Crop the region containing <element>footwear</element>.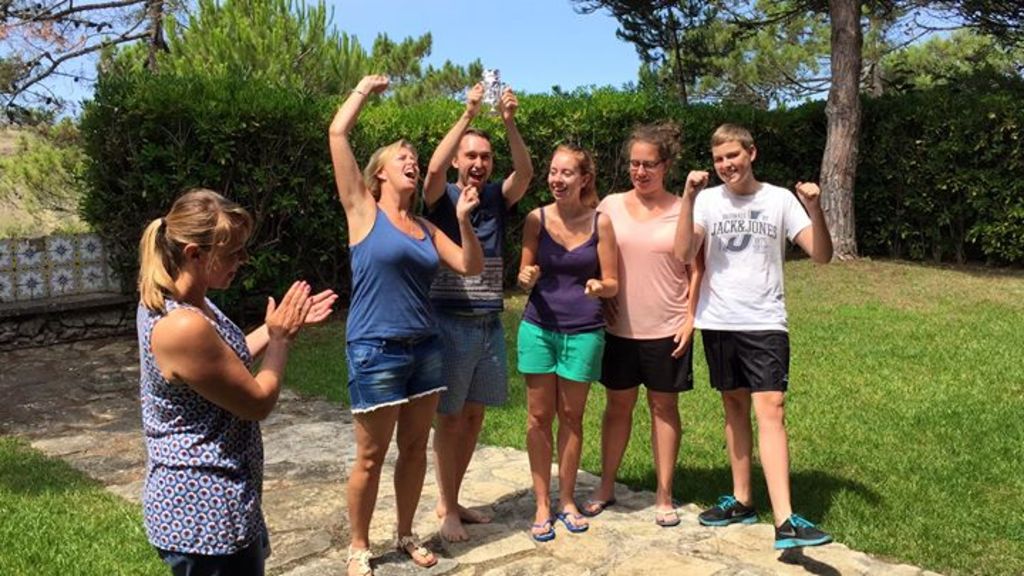
Crop region: (x1=343, y1=545, x2=373, y2=575).
